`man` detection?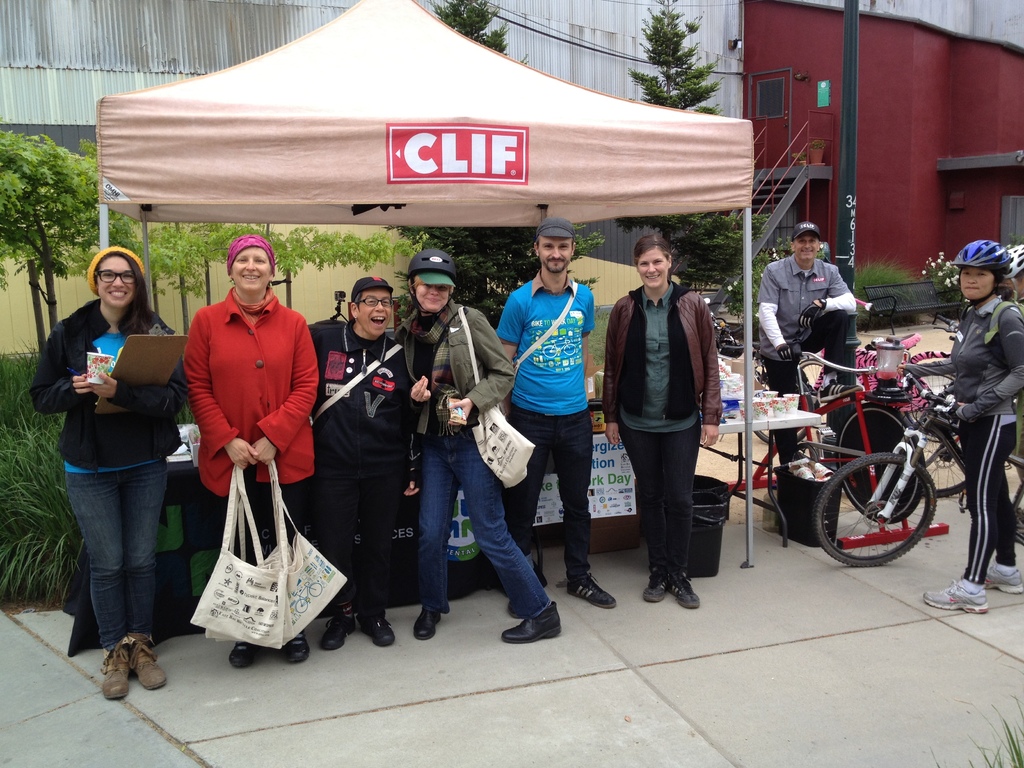
bbox=(758, 220, 865, 481)
